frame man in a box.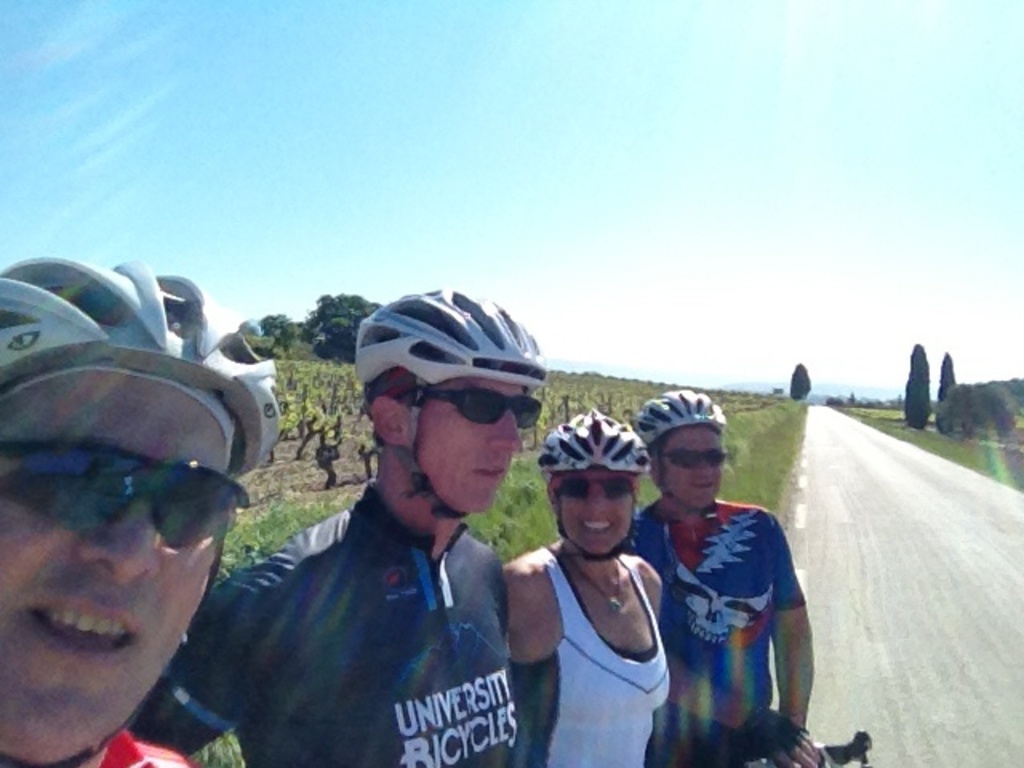
0:250:283:766.
